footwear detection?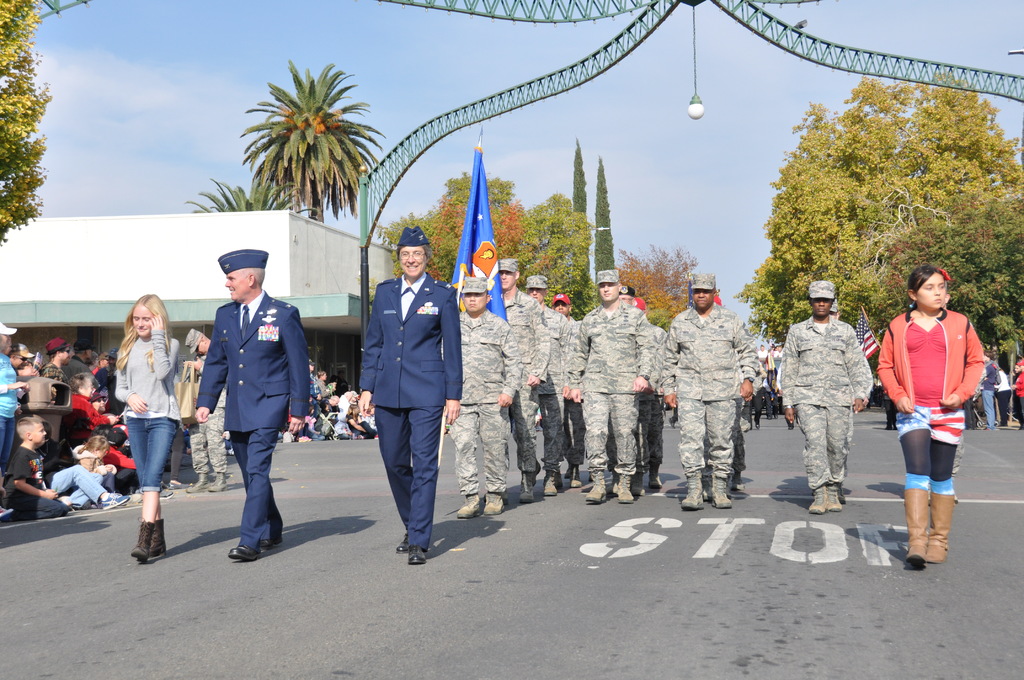
rect(456, 490, 481, 519)
